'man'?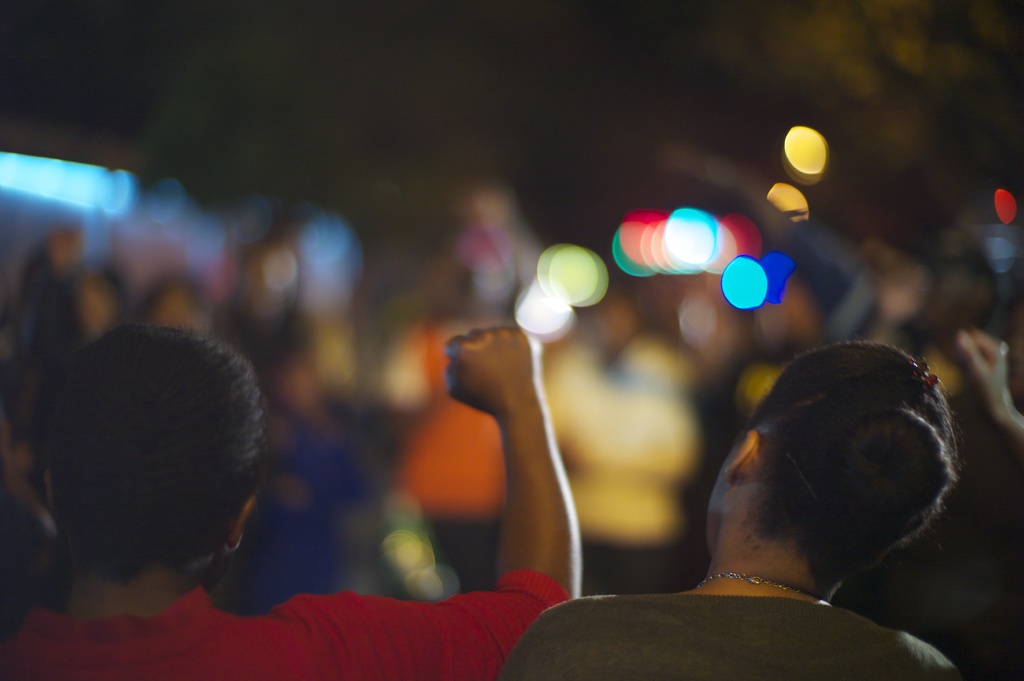
left=0, top=323, right=582, bottom=680
